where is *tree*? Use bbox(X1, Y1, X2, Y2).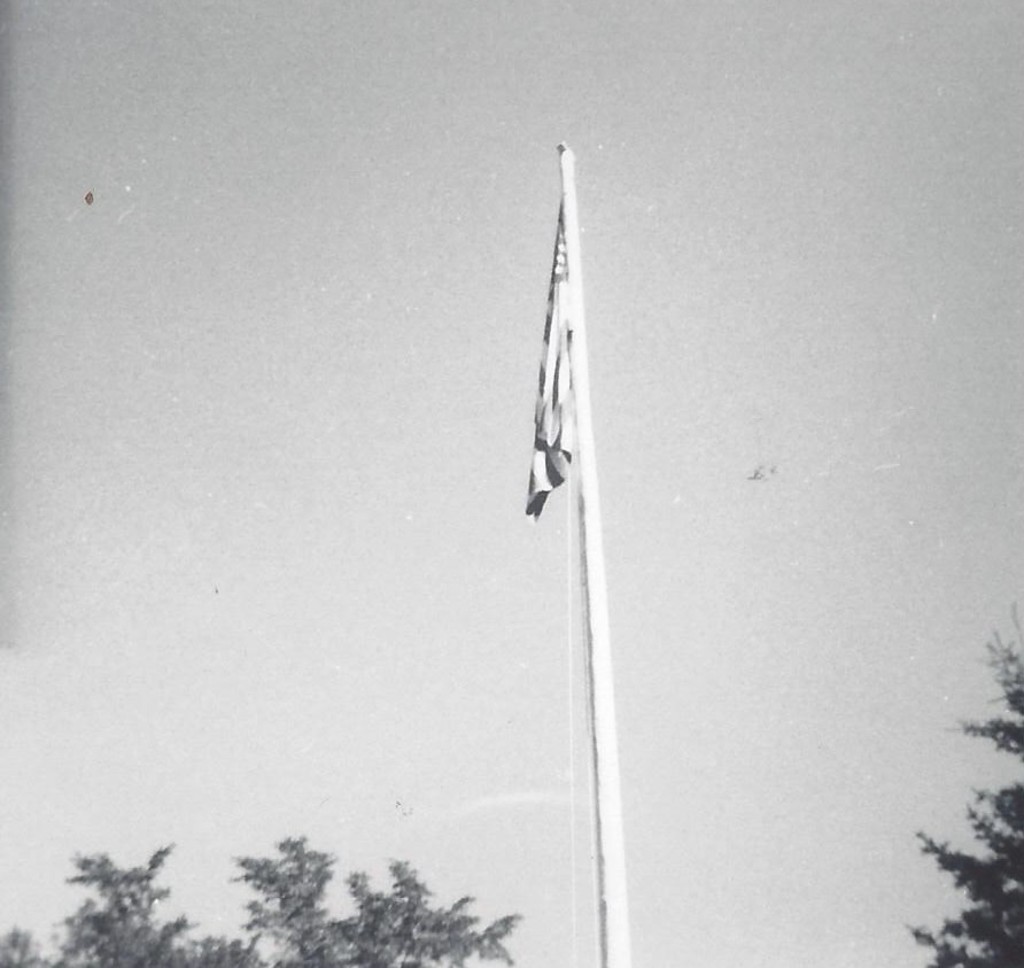
bbox(57, 842, 157, 957).
